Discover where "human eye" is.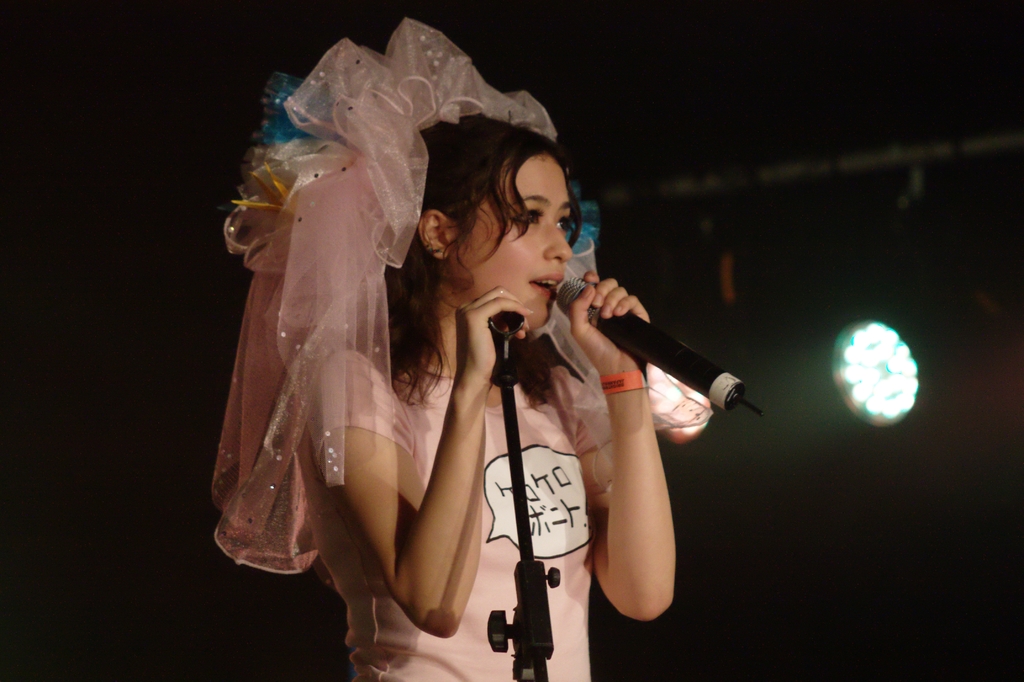
Discovered at left=553, top=216, right=570, bottom=233.
